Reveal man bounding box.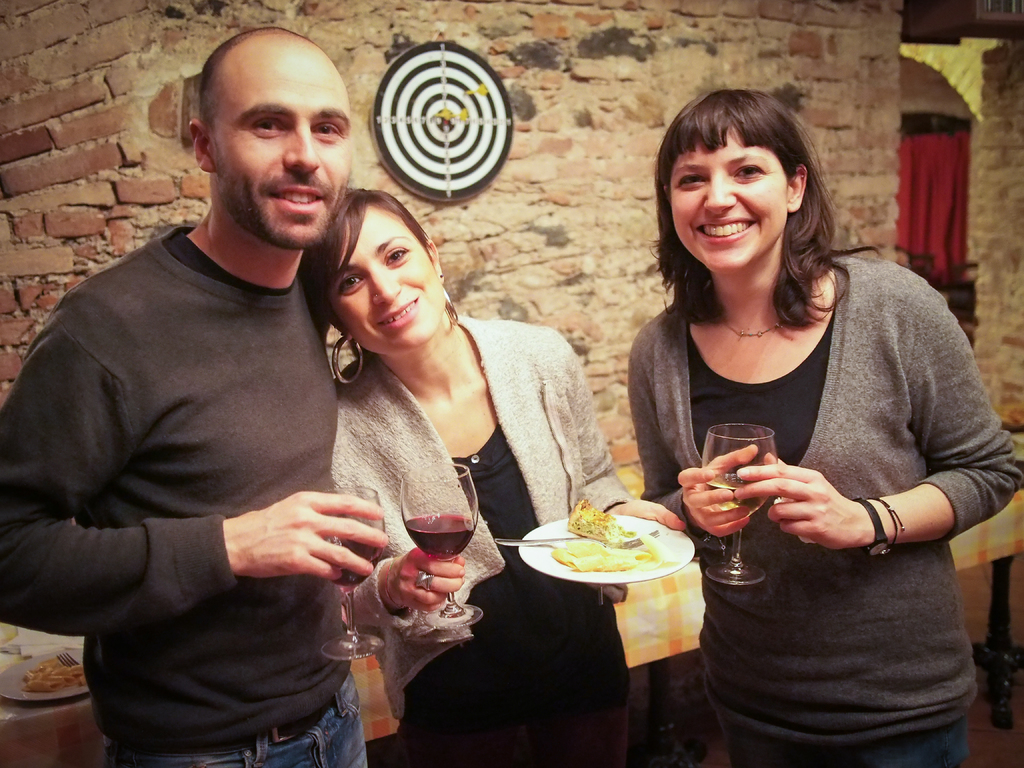
Revealed: {"x1": 35, "y1": 17, "x2": 481, "y2": 755}.
